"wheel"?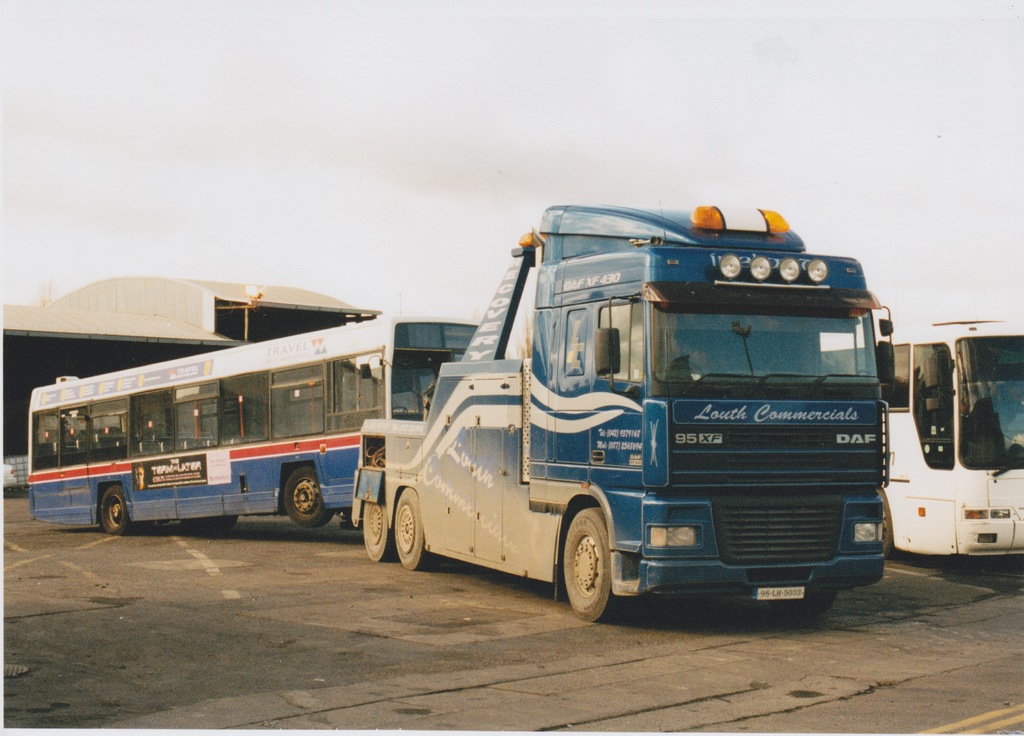
<box>561,508,640,625</box>
